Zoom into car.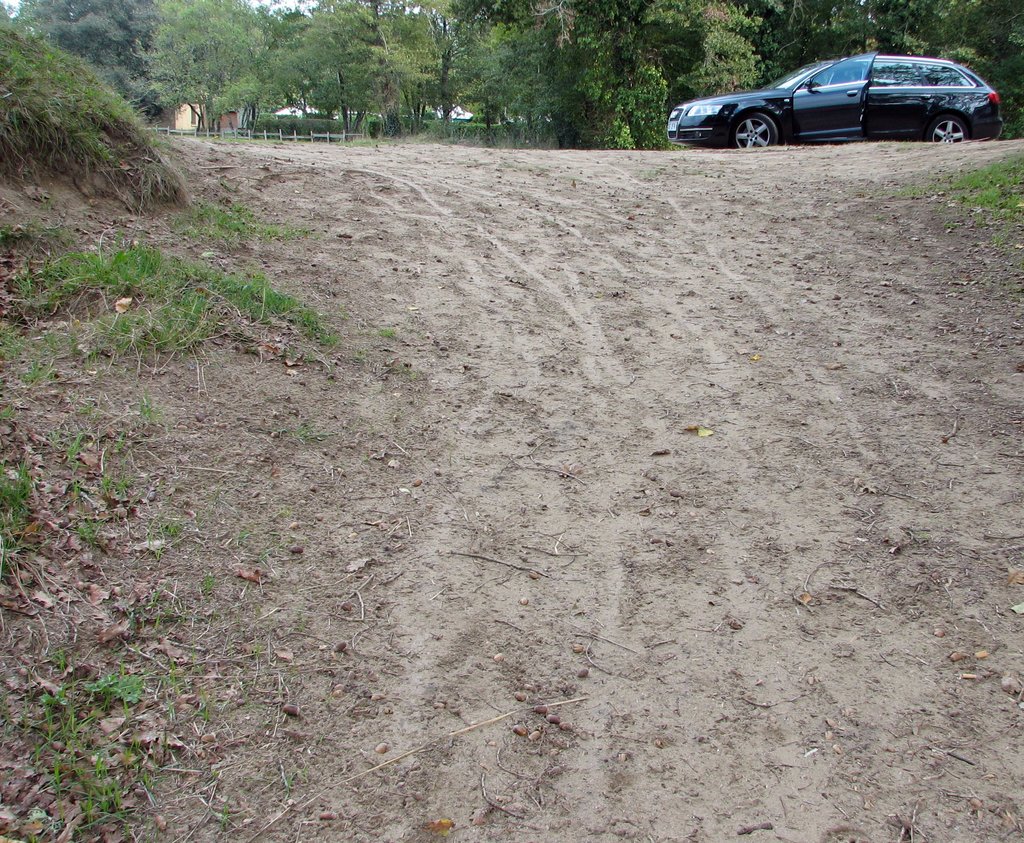
Zoom target: [663,49,1001,149].
